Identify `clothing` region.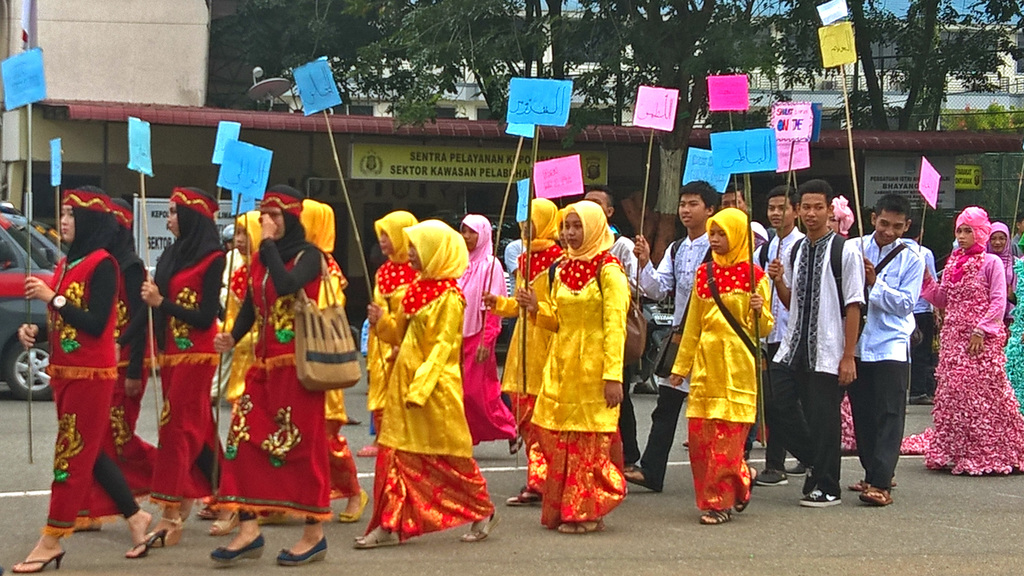
Region: rect(607, 223, 643, 466).
